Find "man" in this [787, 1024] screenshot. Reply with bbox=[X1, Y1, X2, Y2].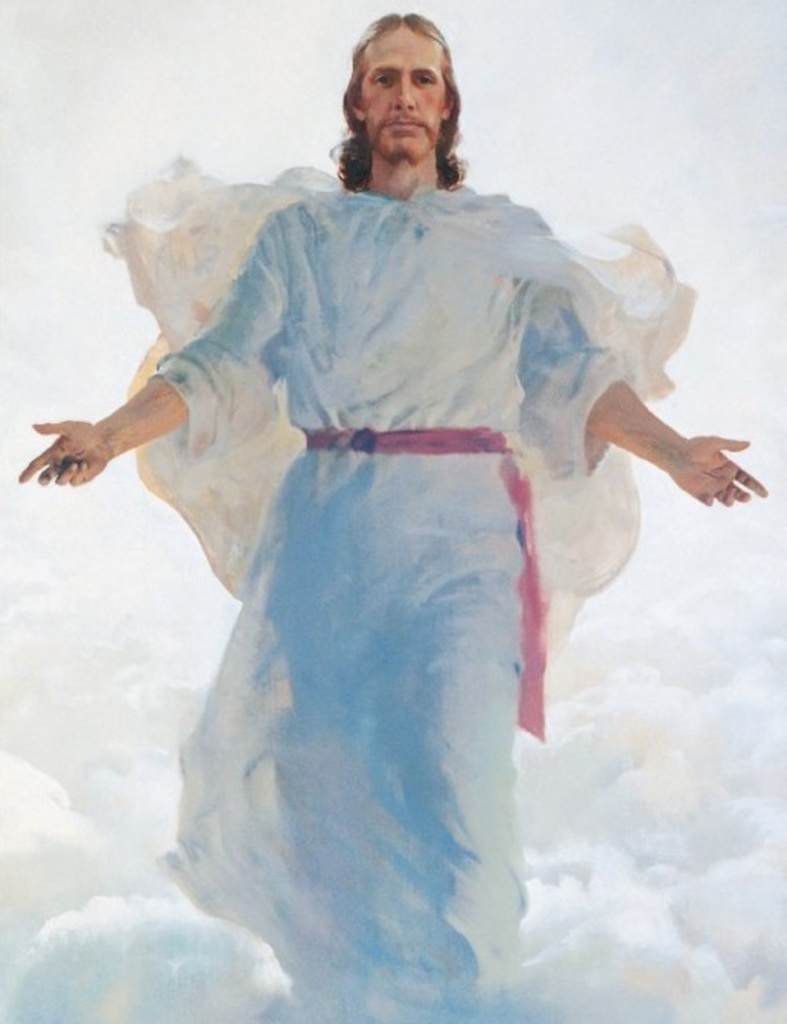
bbox=[72, 44, 706, 969].
